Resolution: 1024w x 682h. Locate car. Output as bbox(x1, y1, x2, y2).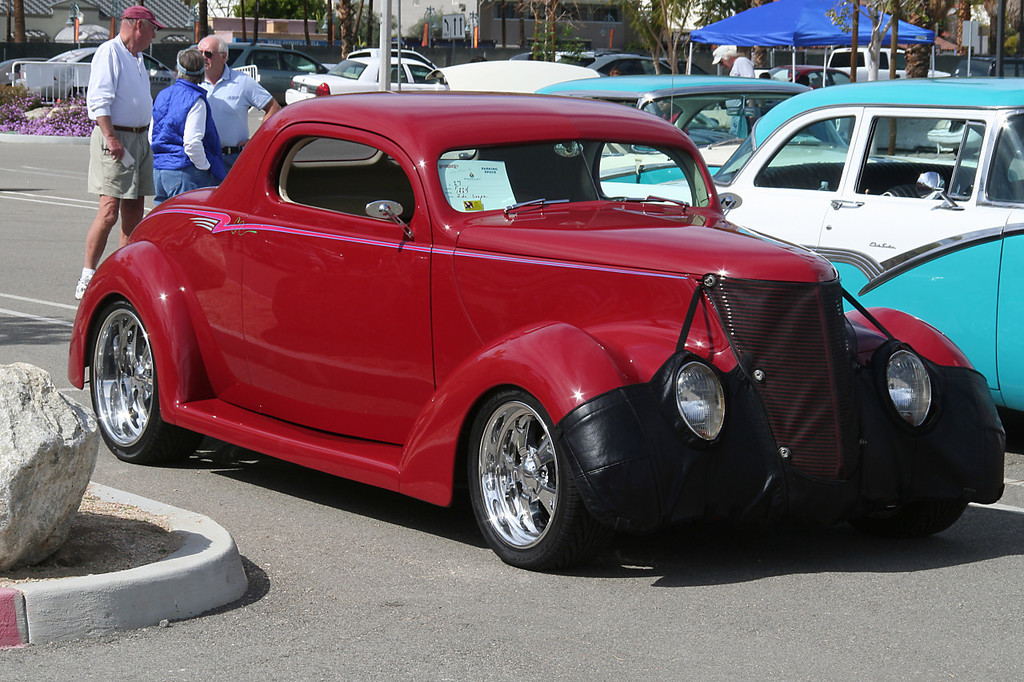
bbox(534, 65, 859, 197).
